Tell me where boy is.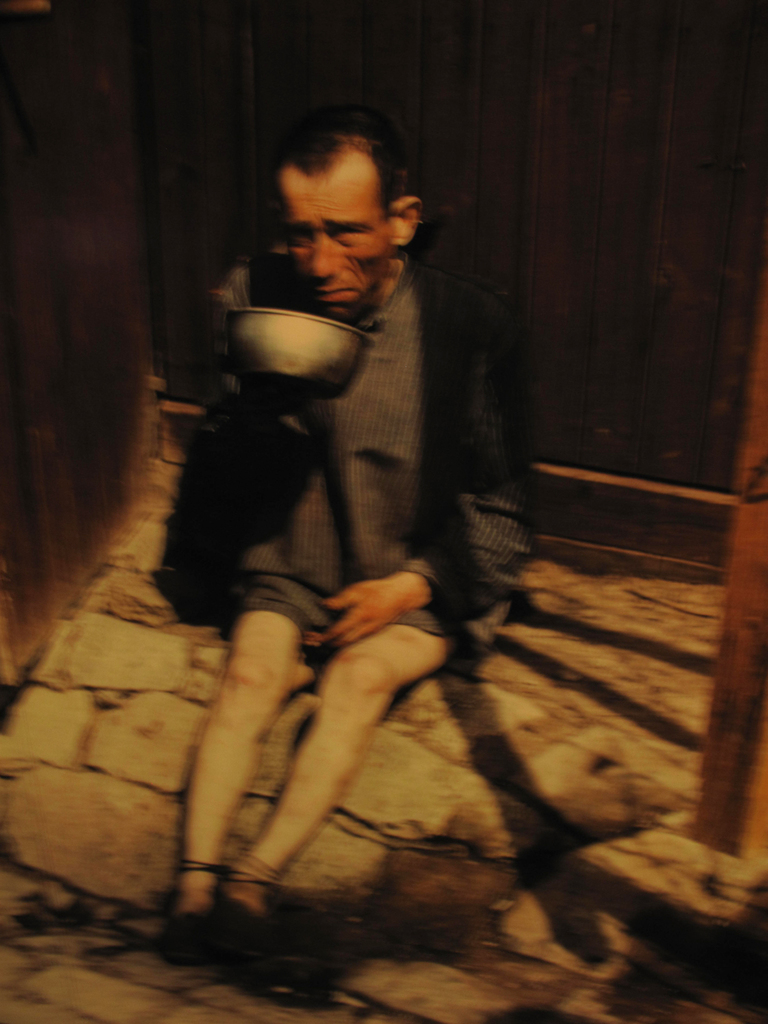
boy is at crop(116, 81, 537, 944).
